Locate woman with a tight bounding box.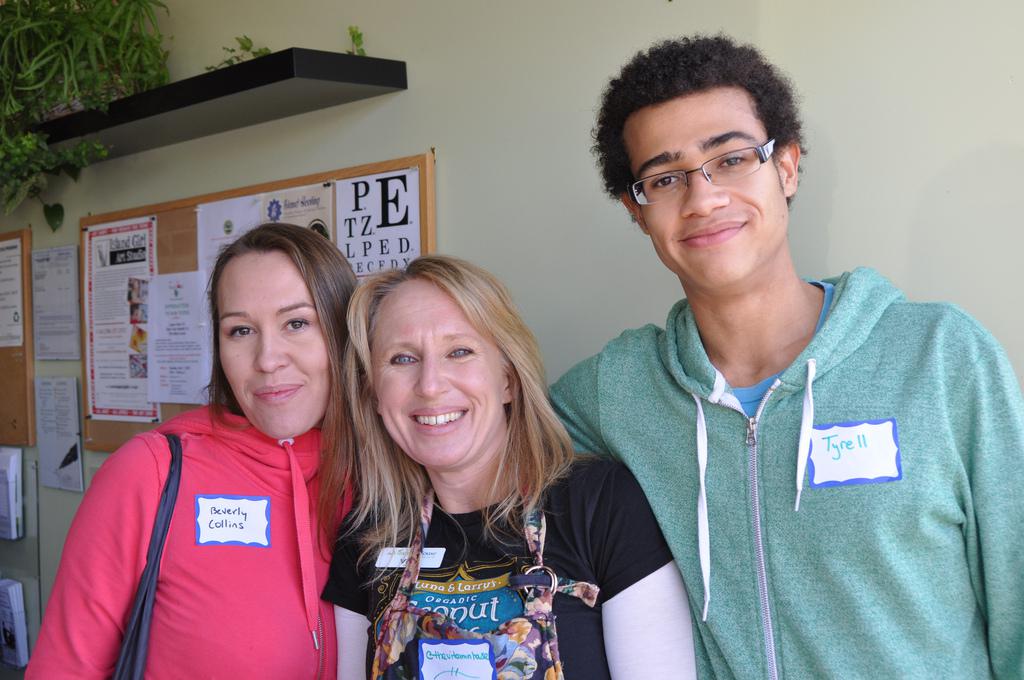
region(21, 214, 422, 679).
